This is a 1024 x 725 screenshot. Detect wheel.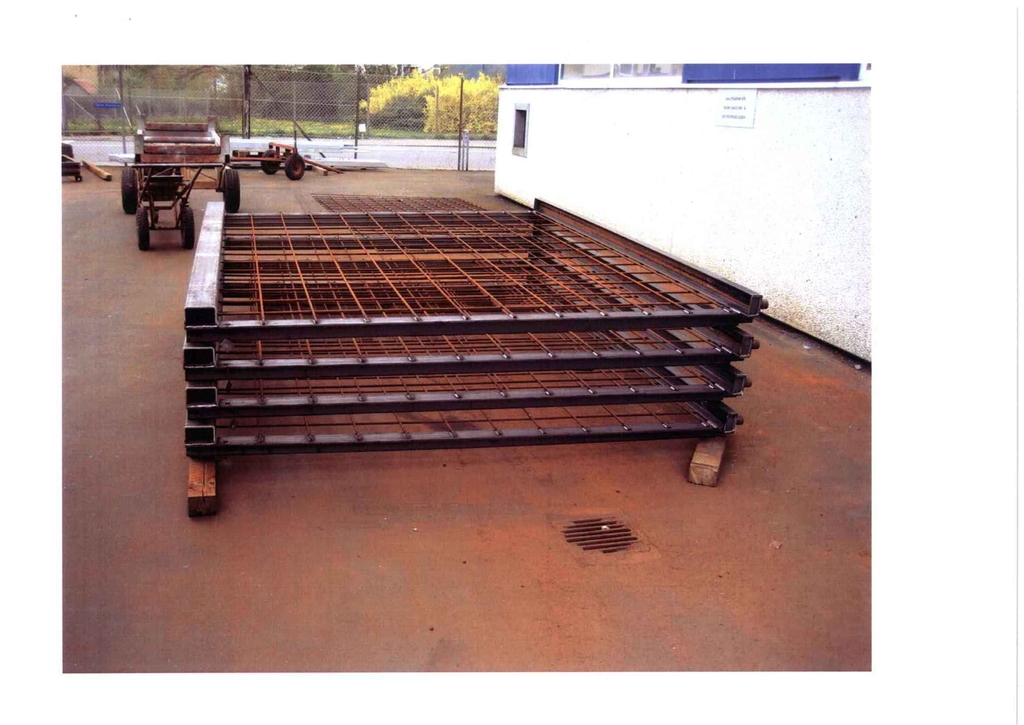
<bbox>175, 201, 202, 254</bbox>.
